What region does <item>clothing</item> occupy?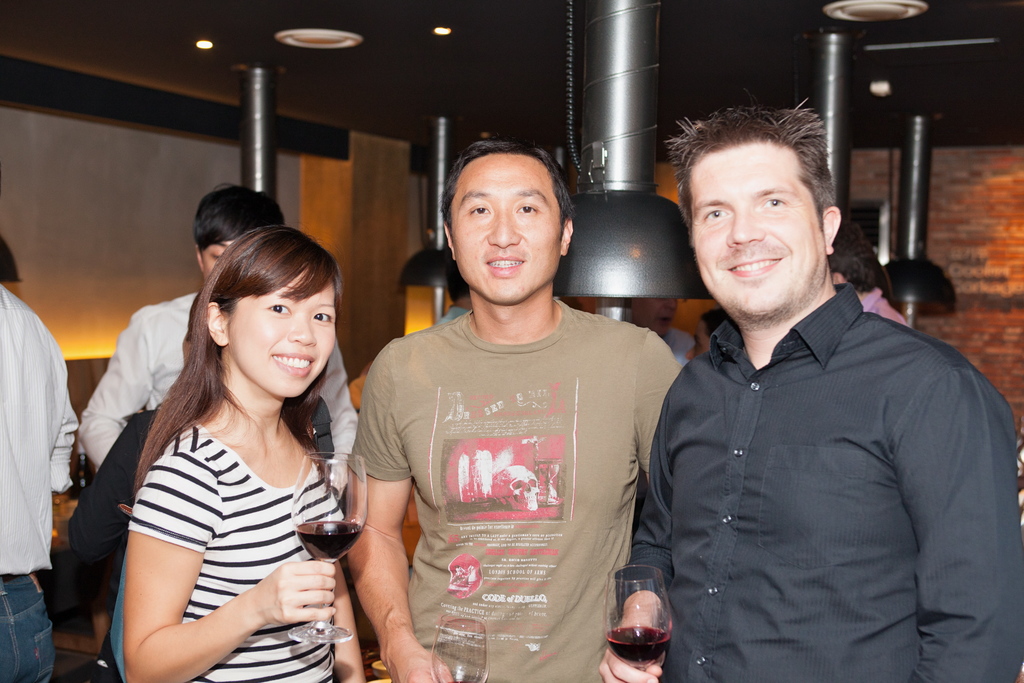
{"left": 634, "top": 283, "right": 1023, "bottom": 682}.
